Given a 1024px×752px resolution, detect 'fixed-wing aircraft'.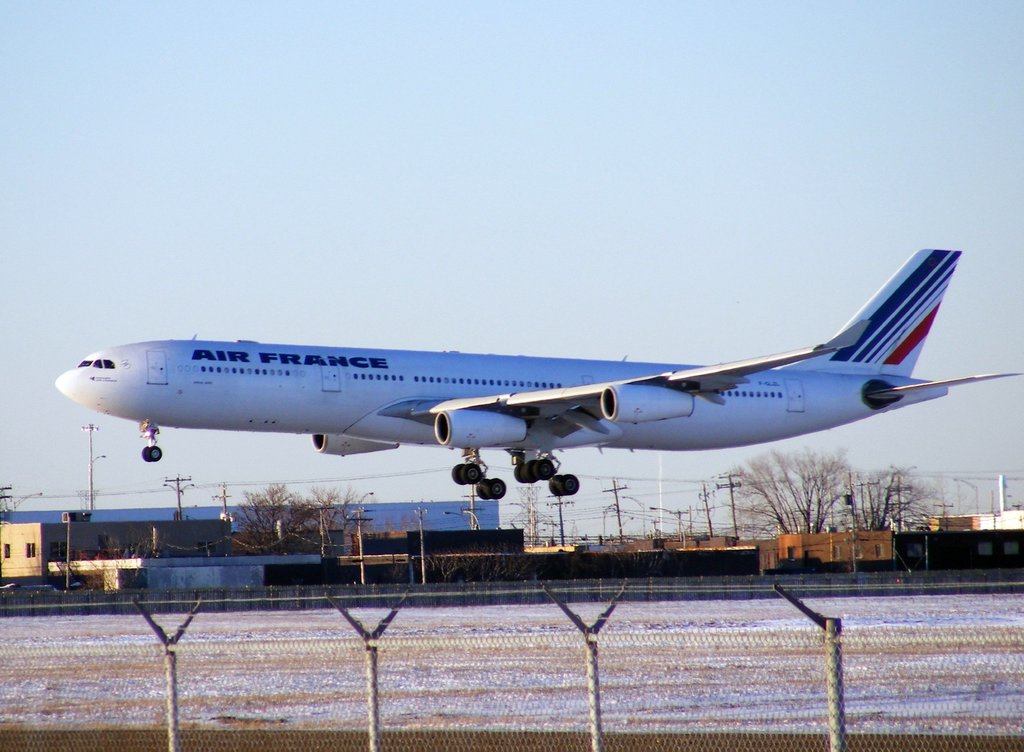
select_region(53, 244, 1023, 503).
